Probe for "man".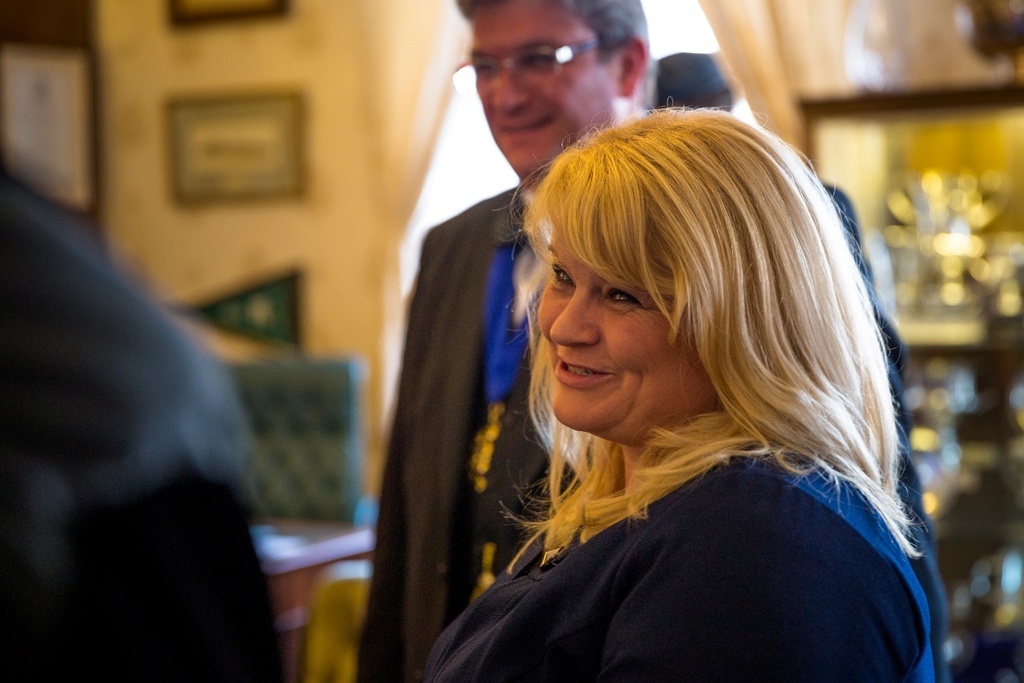
Probe result: pyautogui.locateOnScreen(658, 53, 942, 682).
